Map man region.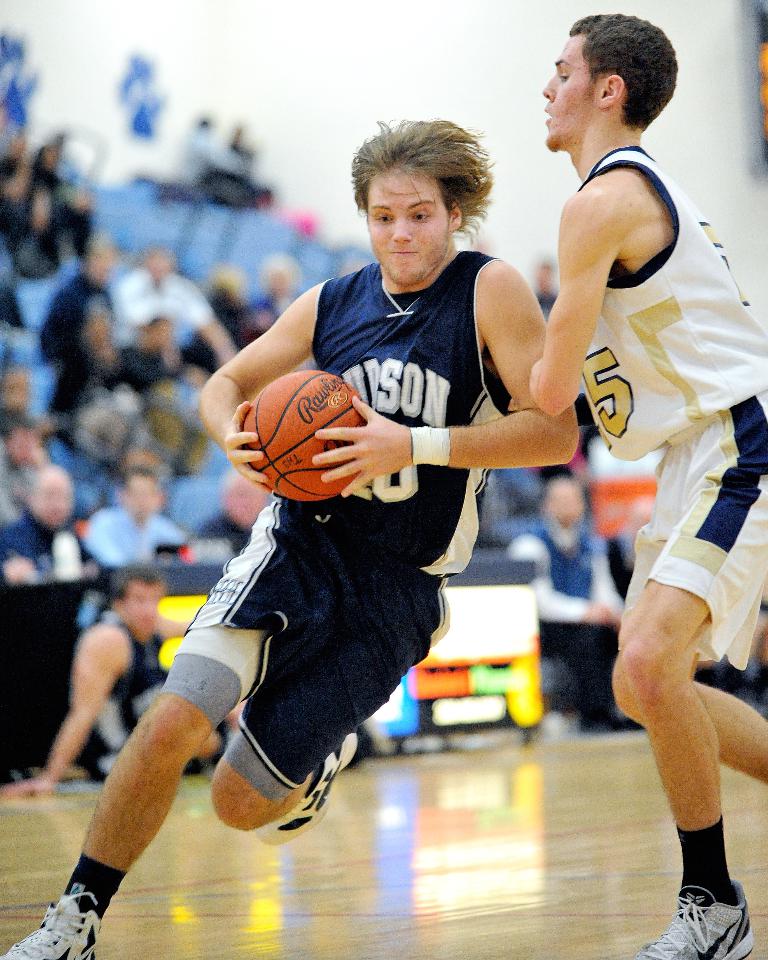
Mapped to (x1=0, y1=568, x2=242, y2=795).
